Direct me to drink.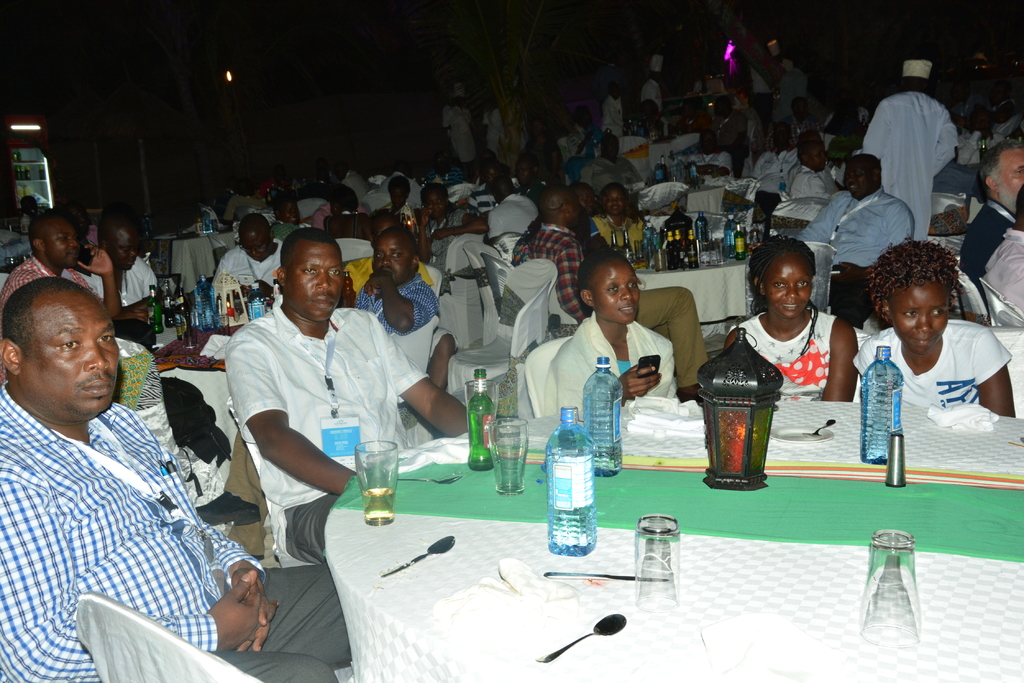
Direction: <region>364, 485, 399, 527</region>.
